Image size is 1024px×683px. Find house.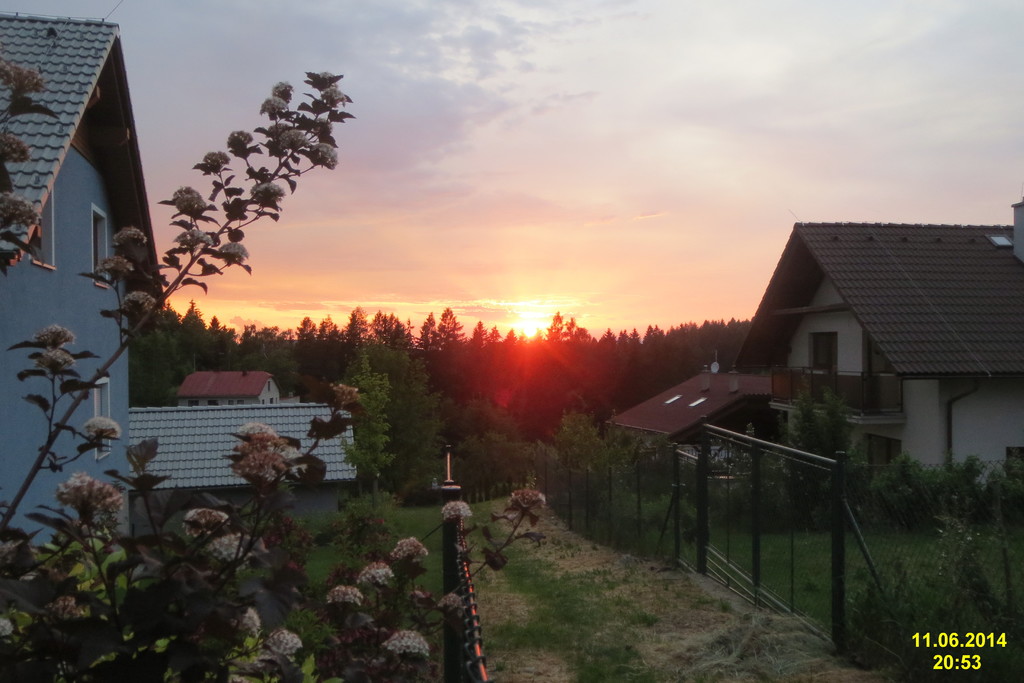
rect(0, 0, 173, 522).
